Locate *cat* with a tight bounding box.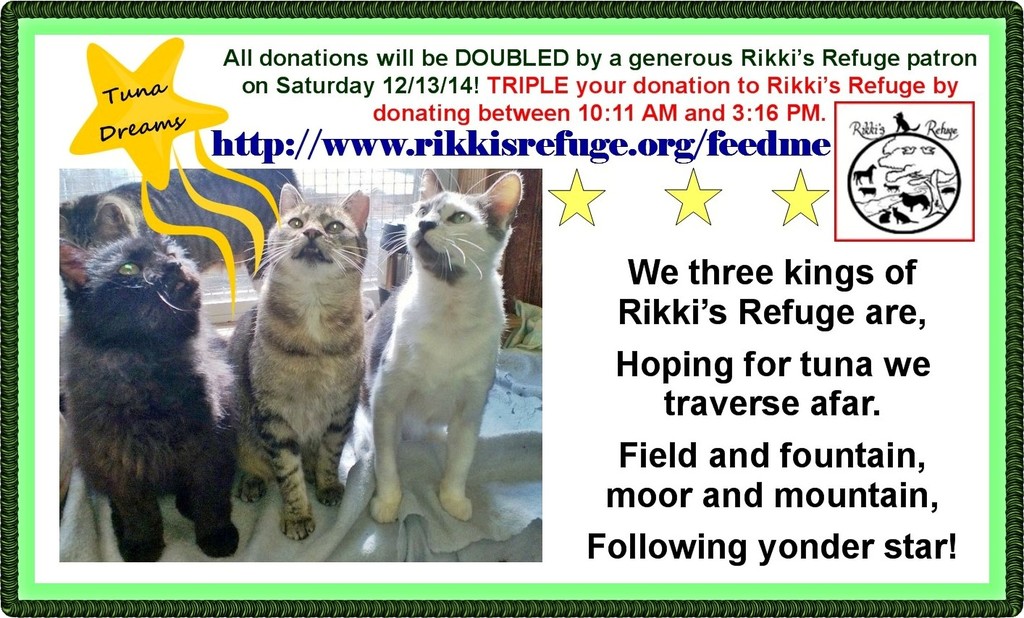
x1=240, y1=175, x2=395, y2=543.
